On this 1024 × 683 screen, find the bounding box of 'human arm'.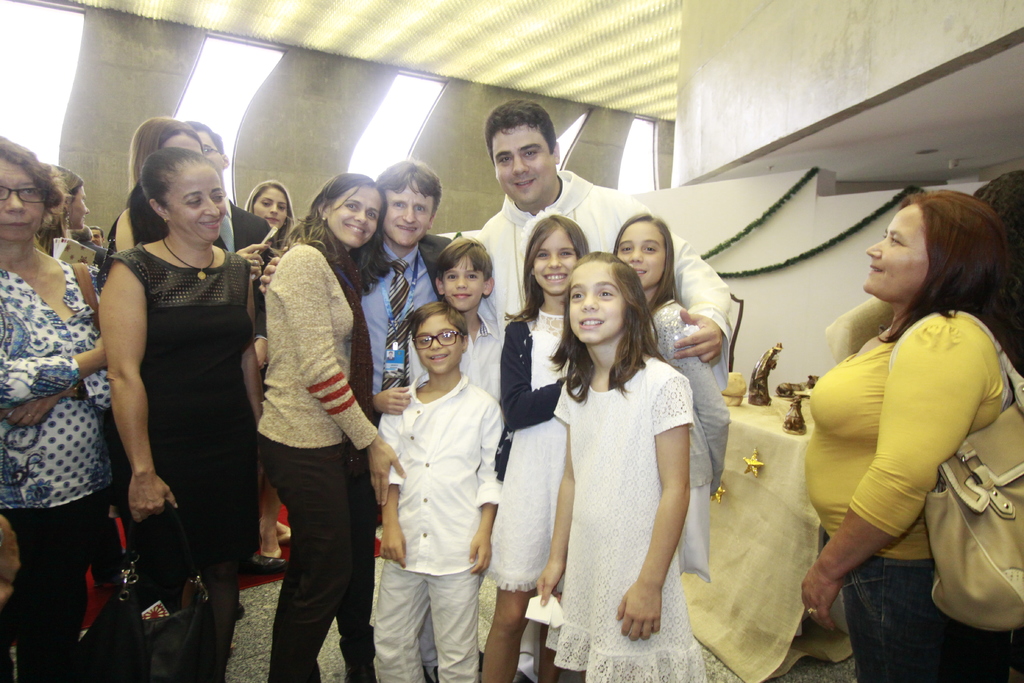
Bounding box: x1=624 y1=190 x2=732 y2=368.
